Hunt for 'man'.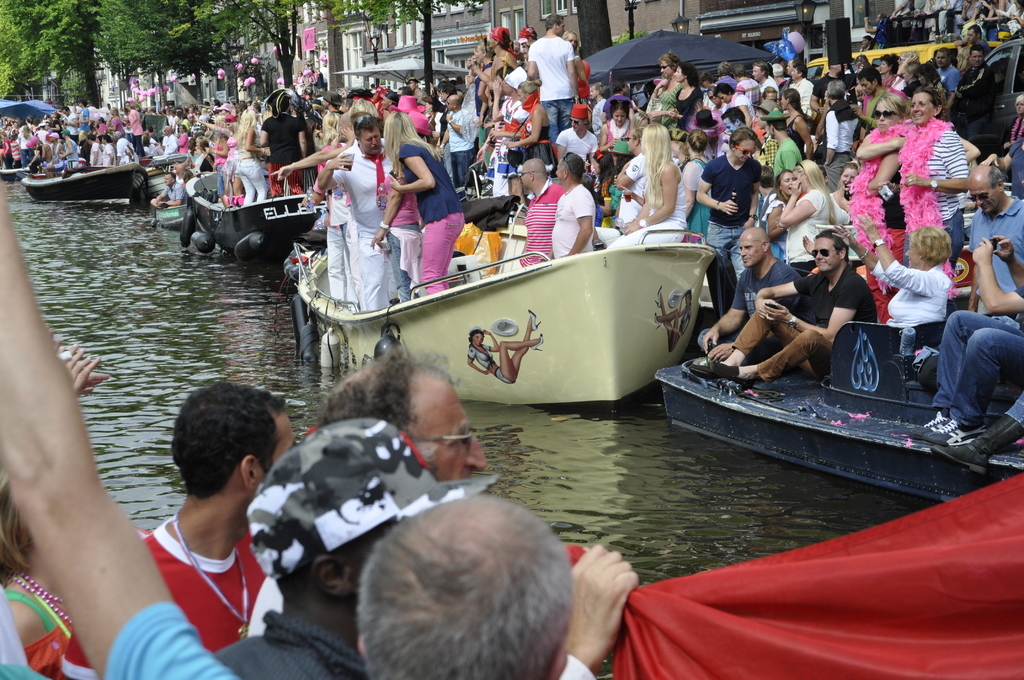
Hunted down at 402 75 429 104.
